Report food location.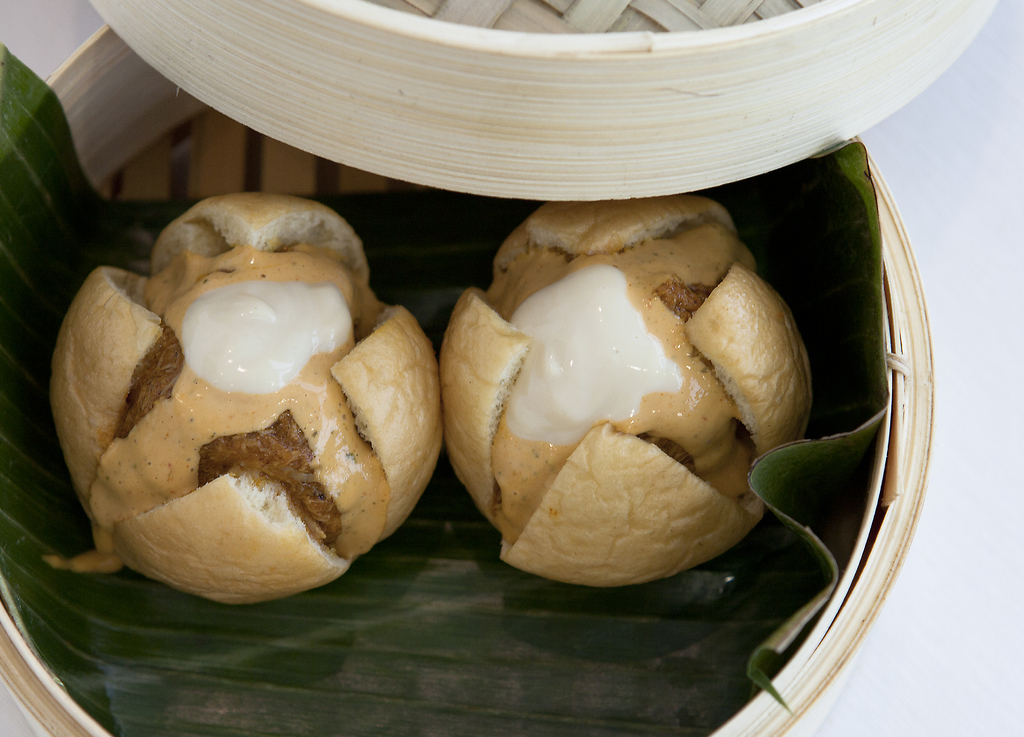
Report: bbox=(36, 192, 442, 605).
